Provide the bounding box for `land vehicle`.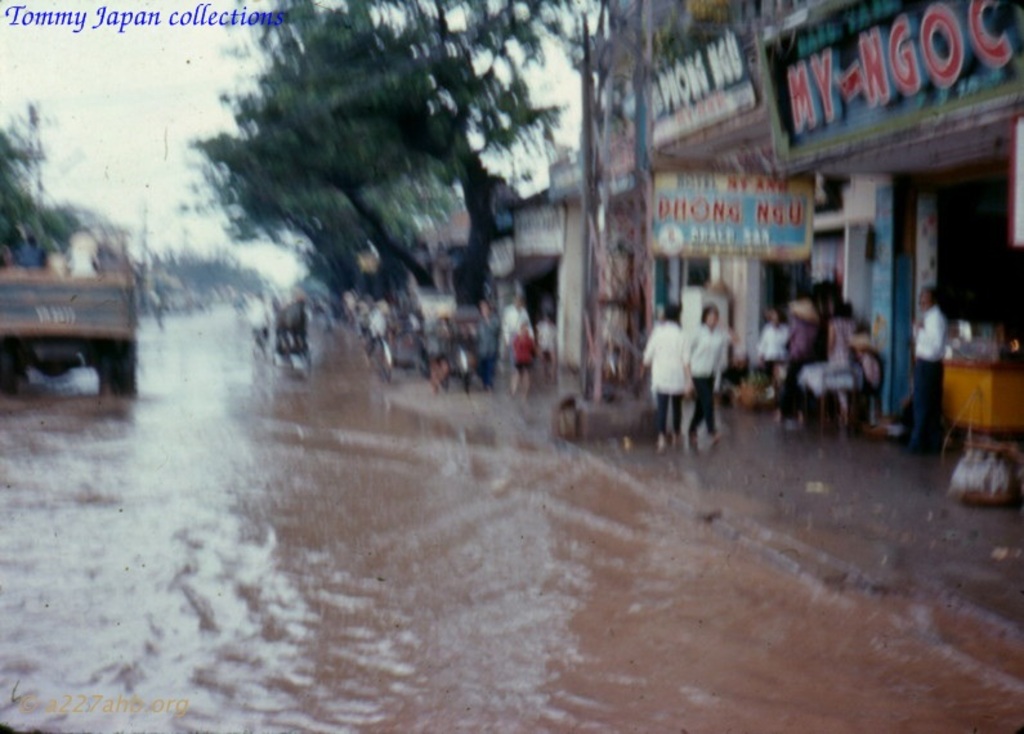
box(1, 234, 138, 400).
